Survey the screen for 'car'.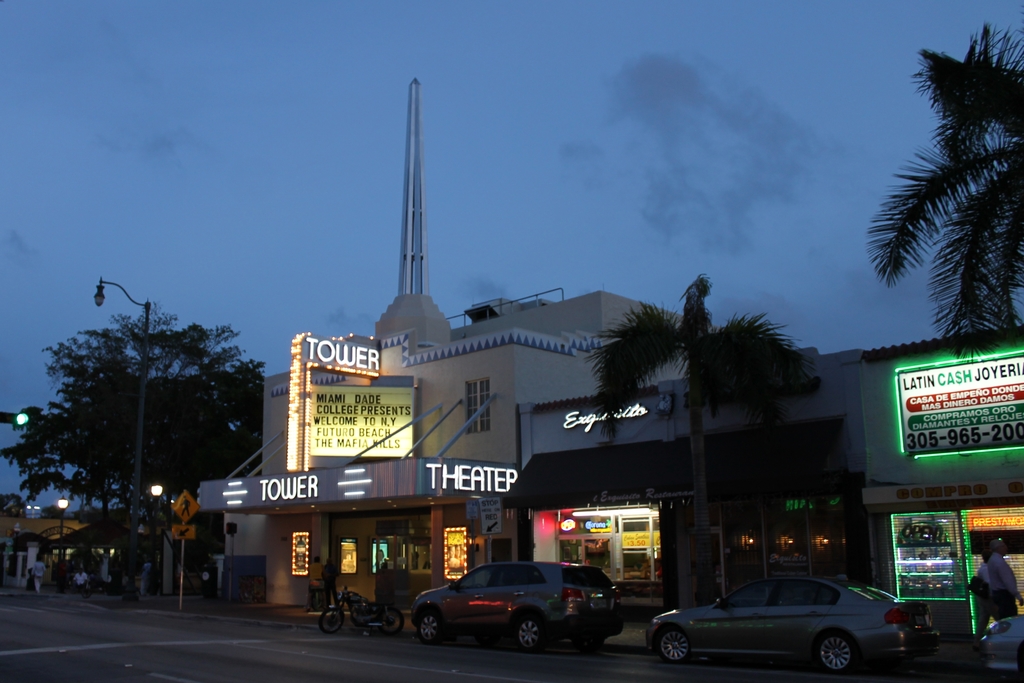
Survey found: bbox=(975, 612, 1023, 681).
